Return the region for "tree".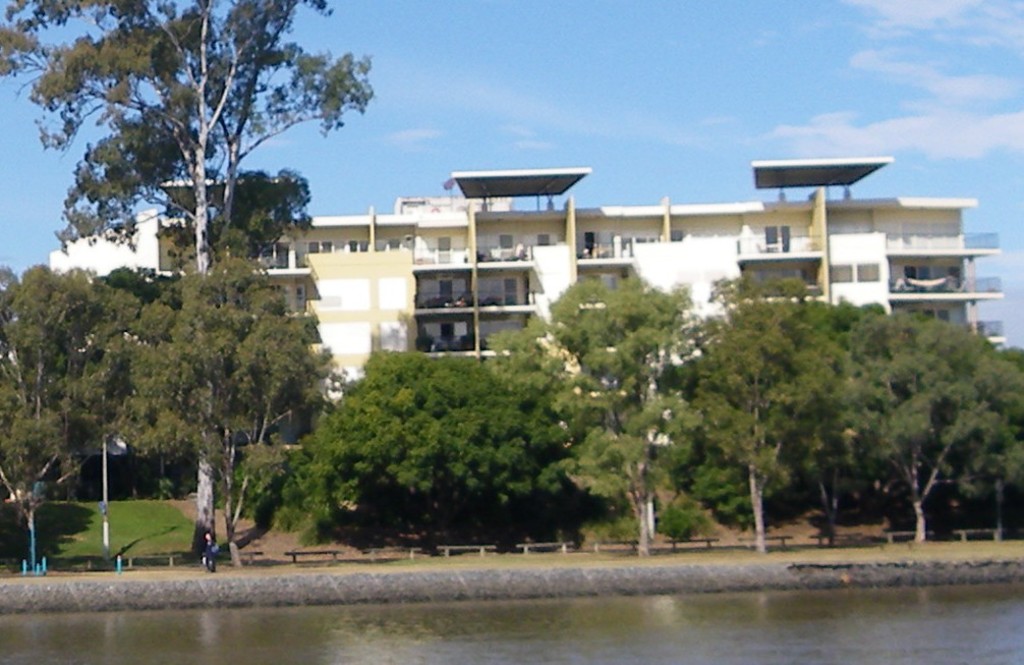
(689,276,835,548).
